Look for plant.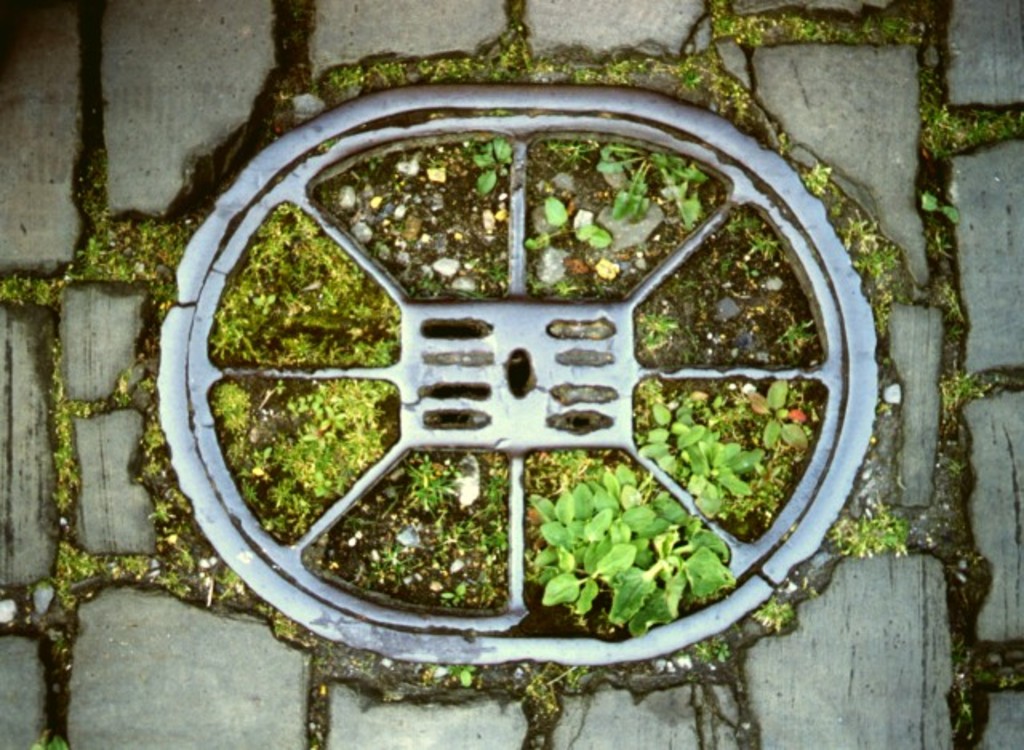
Found: {"left": 426, "top": 659, "right": 474, "bottom": 688}.
